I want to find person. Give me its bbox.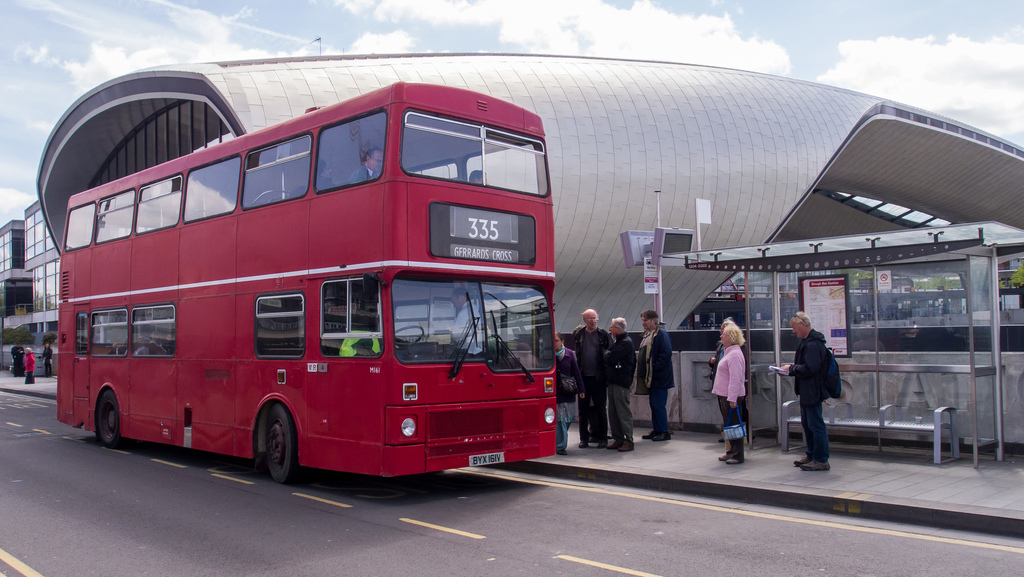
[21,347,36,386].
